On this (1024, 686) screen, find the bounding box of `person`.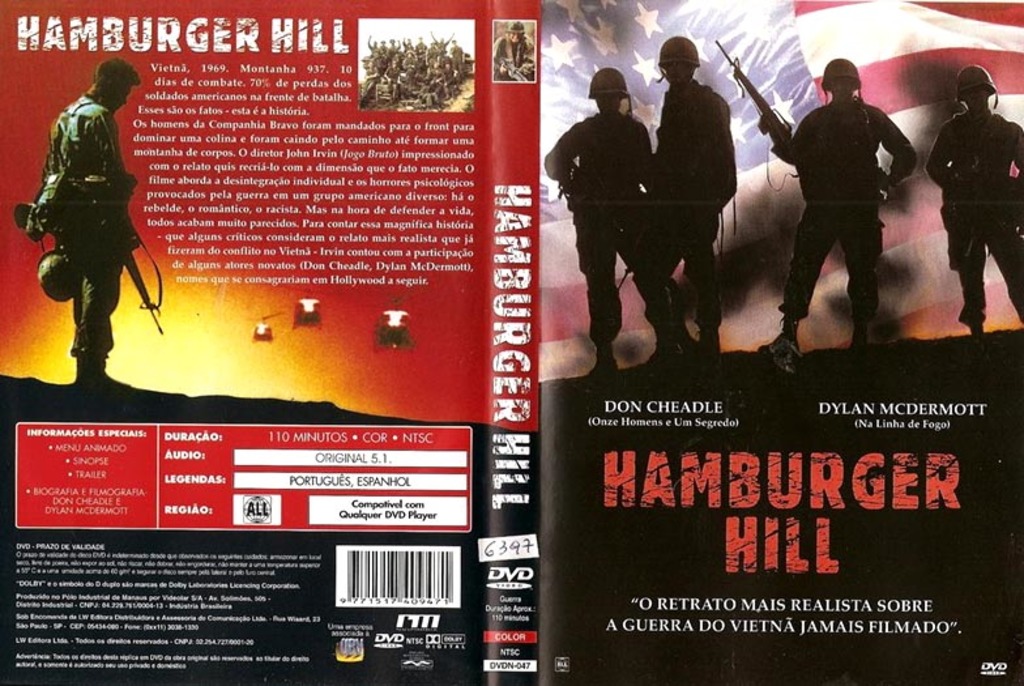
Bounding box: left=927, top=61, right=1023, bottom=329.
